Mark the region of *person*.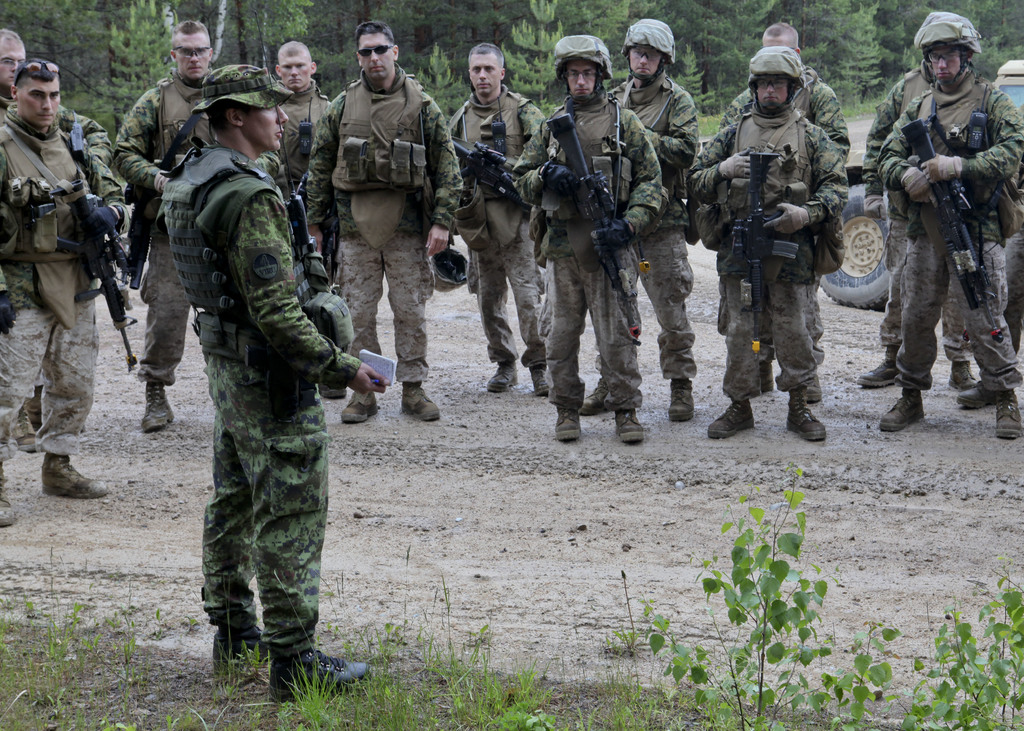
Region: box(859, 2, 1023, 384).
